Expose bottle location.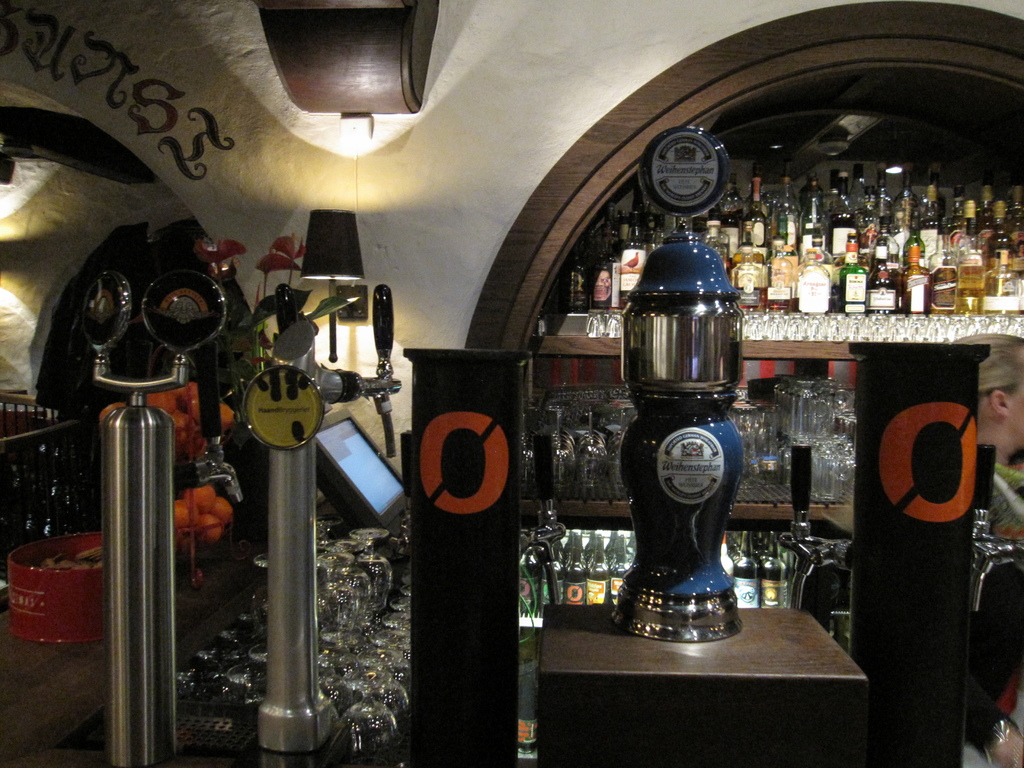
Exposed at locate(924, 172, 951, 233).
